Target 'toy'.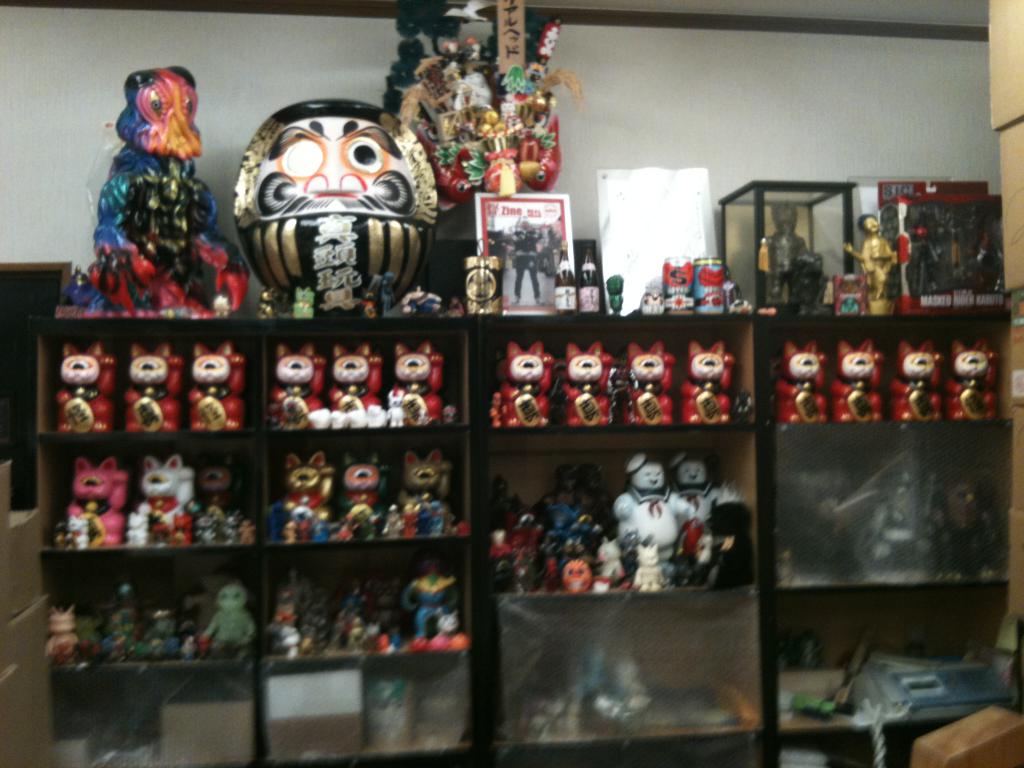
Target region: box(266, 344, 316, 421).
